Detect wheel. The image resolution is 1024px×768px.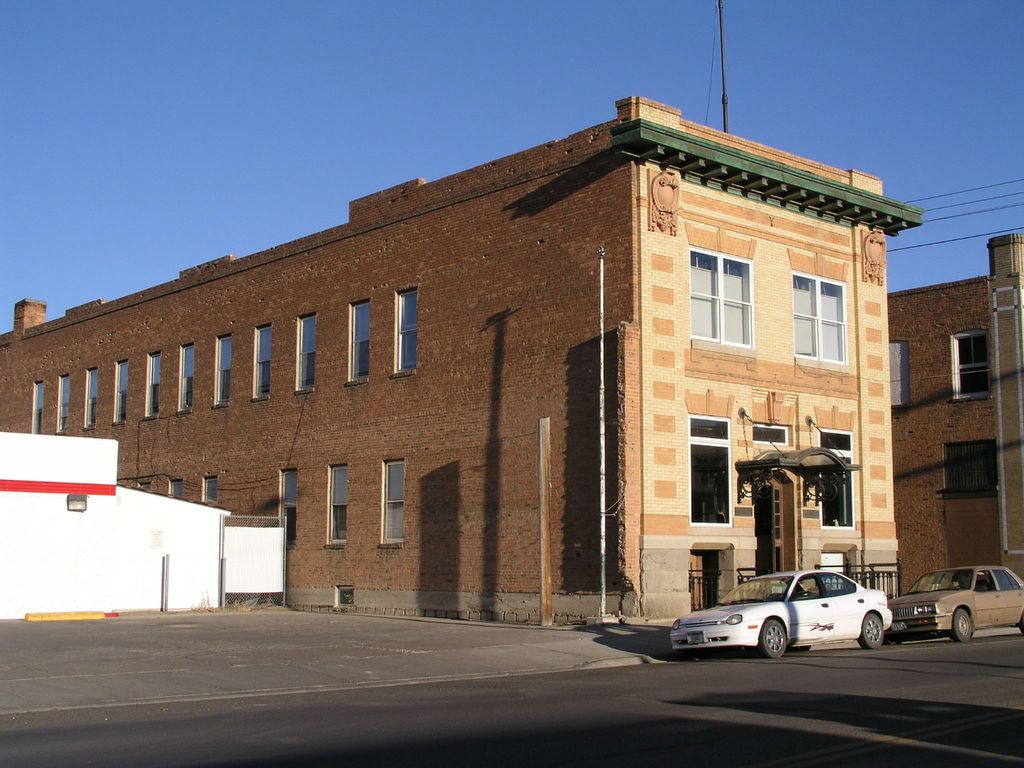
858/611/884/648.
